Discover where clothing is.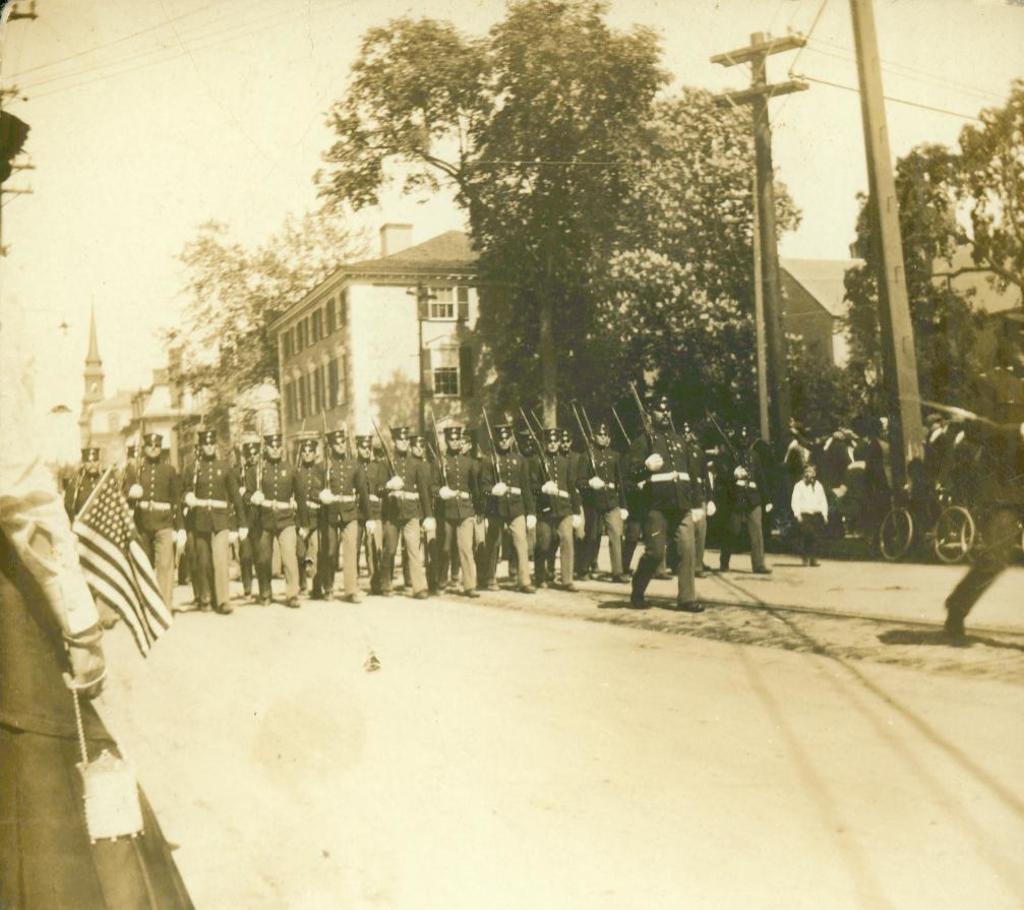
Discovered at (left=0, top=253, right=198, bottom=909).
